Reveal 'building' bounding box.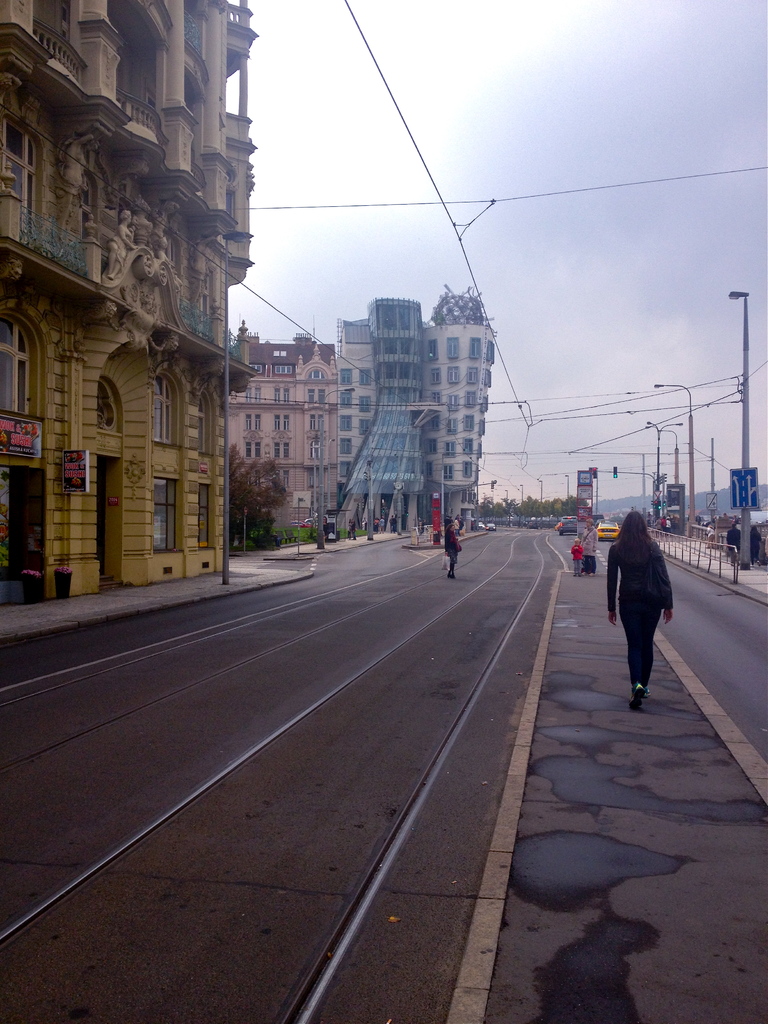
Revealed: bbox(337, 297, 427, 531).
